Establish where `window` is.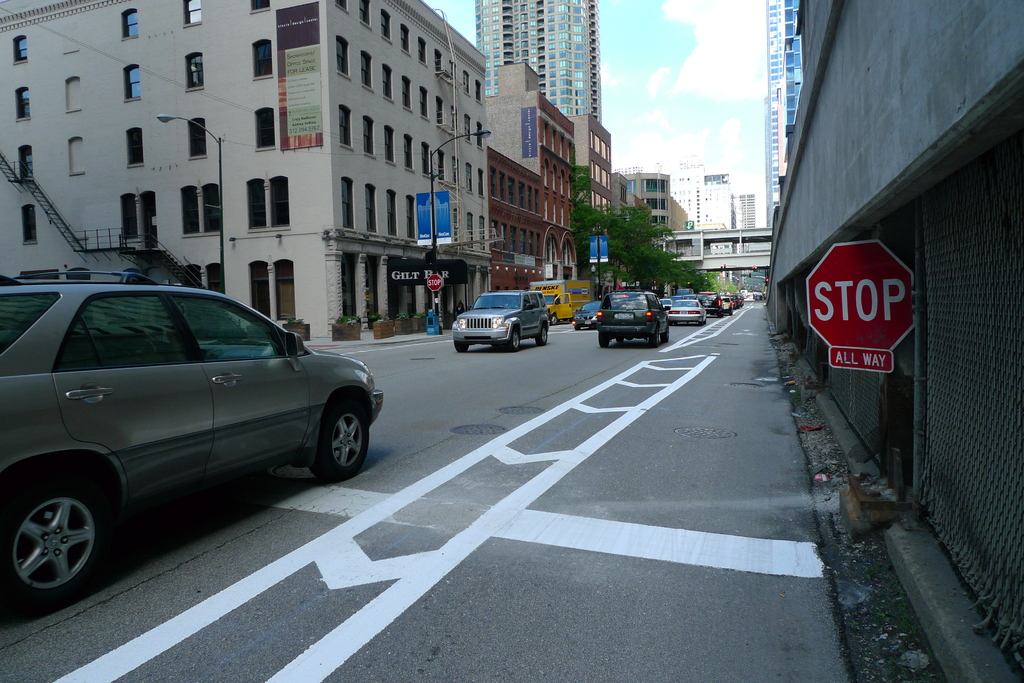
Established at (271, 177, 289, 225).
